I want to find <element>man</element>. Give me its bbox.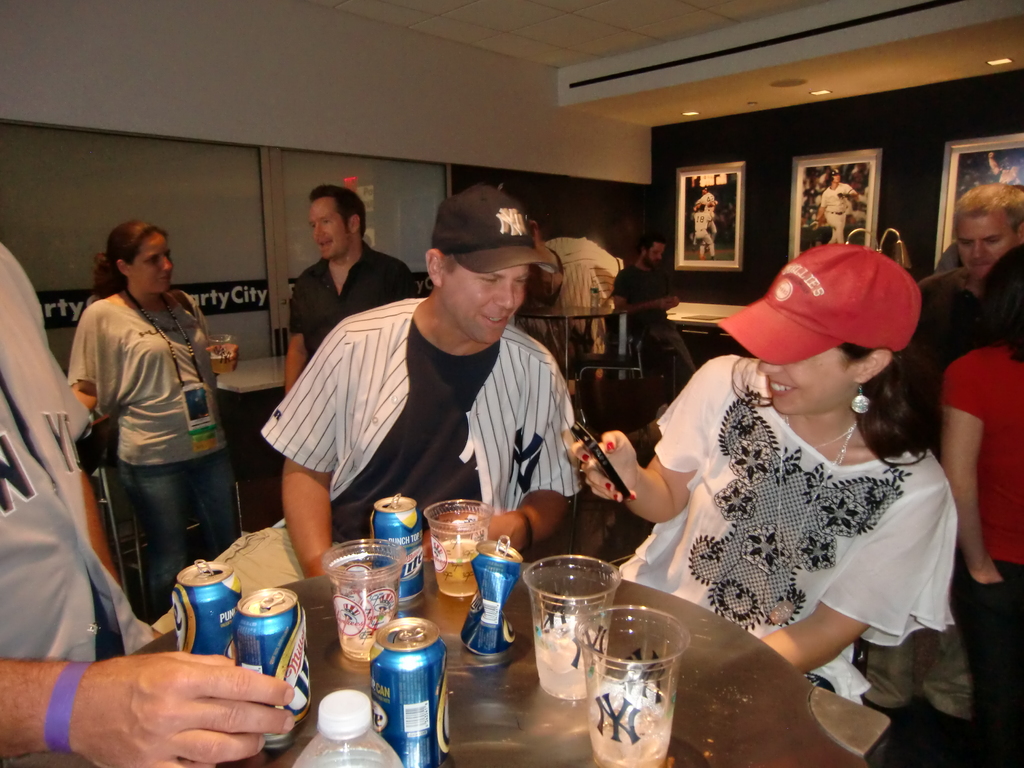
[860, 183, 1023, 719].
